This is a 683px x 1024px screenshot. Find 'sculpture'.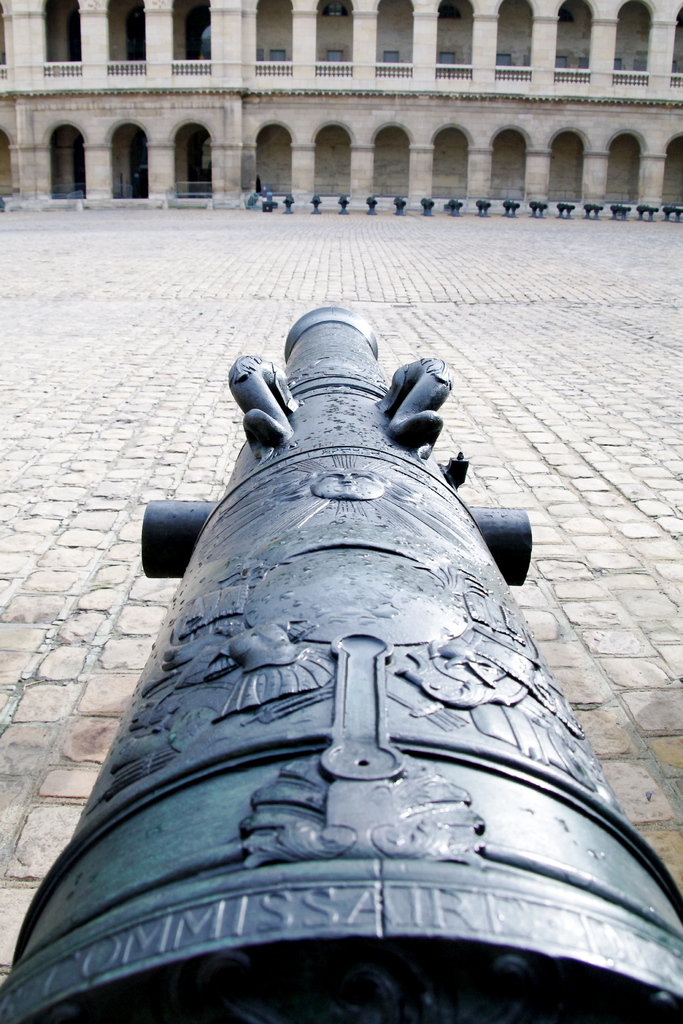
Bounding box: box(45, 218, 645, 1023).
